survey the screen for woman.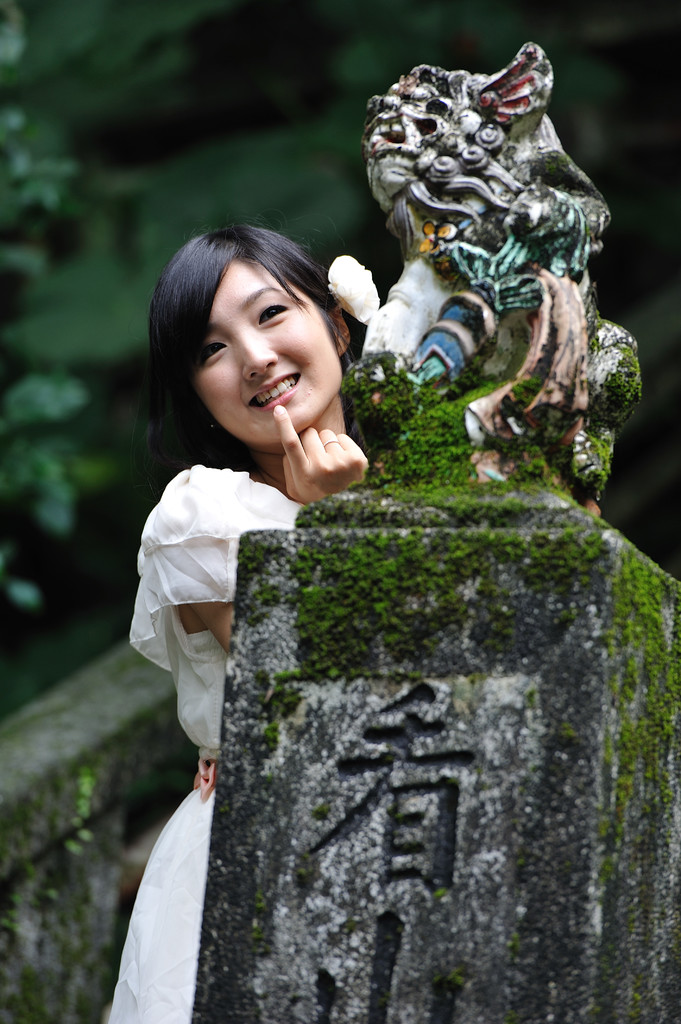
Survey found: [left=95, top=184, right=447, bottom=986].
